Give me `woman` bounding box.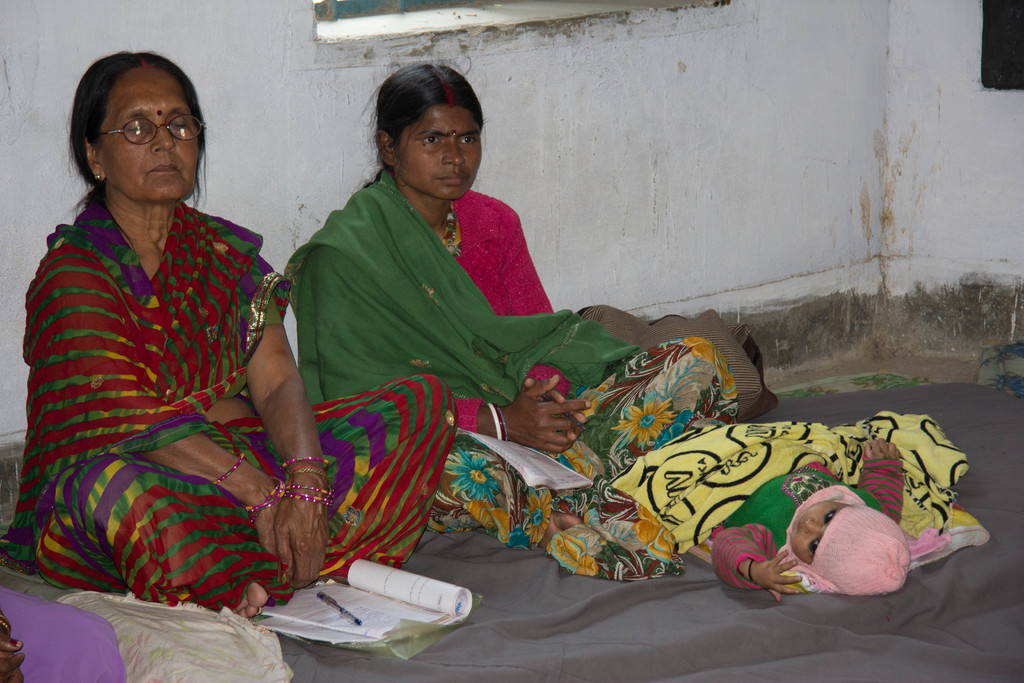
<region>40, 66, 425, 622</region>.
